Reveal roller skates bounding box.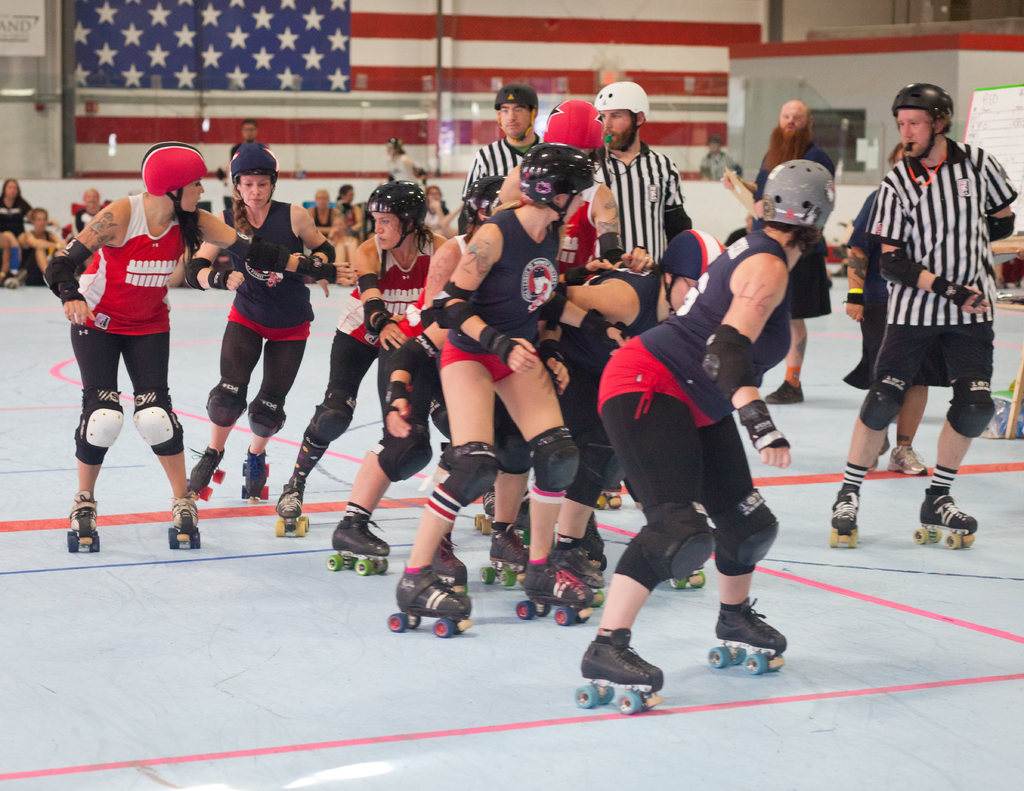
Revealed: select_region(829, 485, 861, 548).
